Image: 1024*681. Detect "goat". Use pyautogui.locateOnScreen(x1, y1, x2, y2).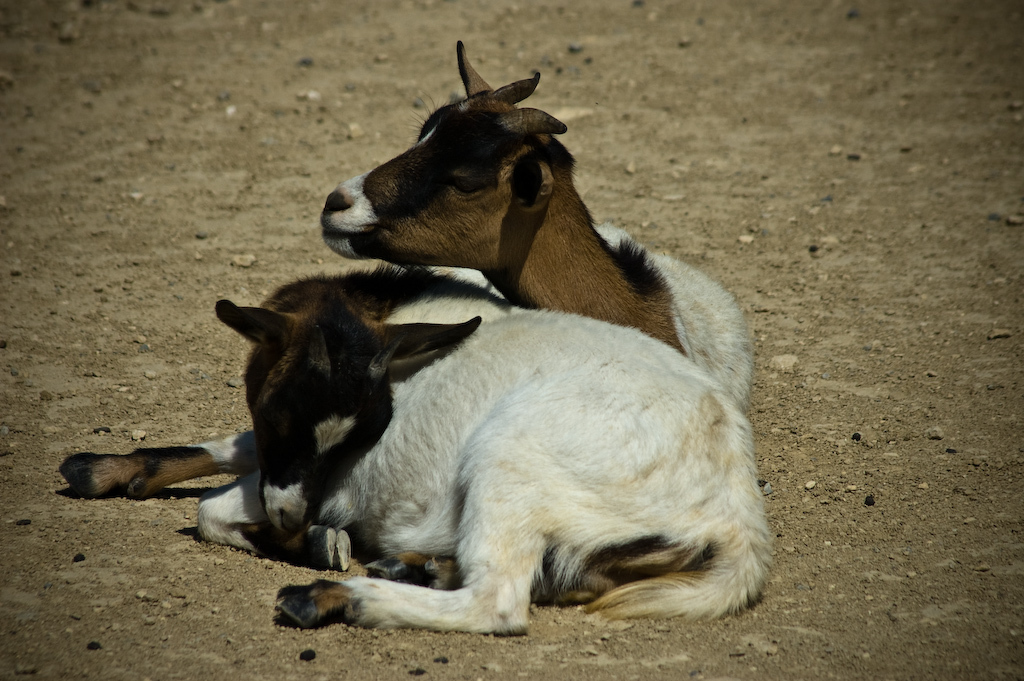
pyautogui.locateOnScreen(193, 265, 771, 628).
